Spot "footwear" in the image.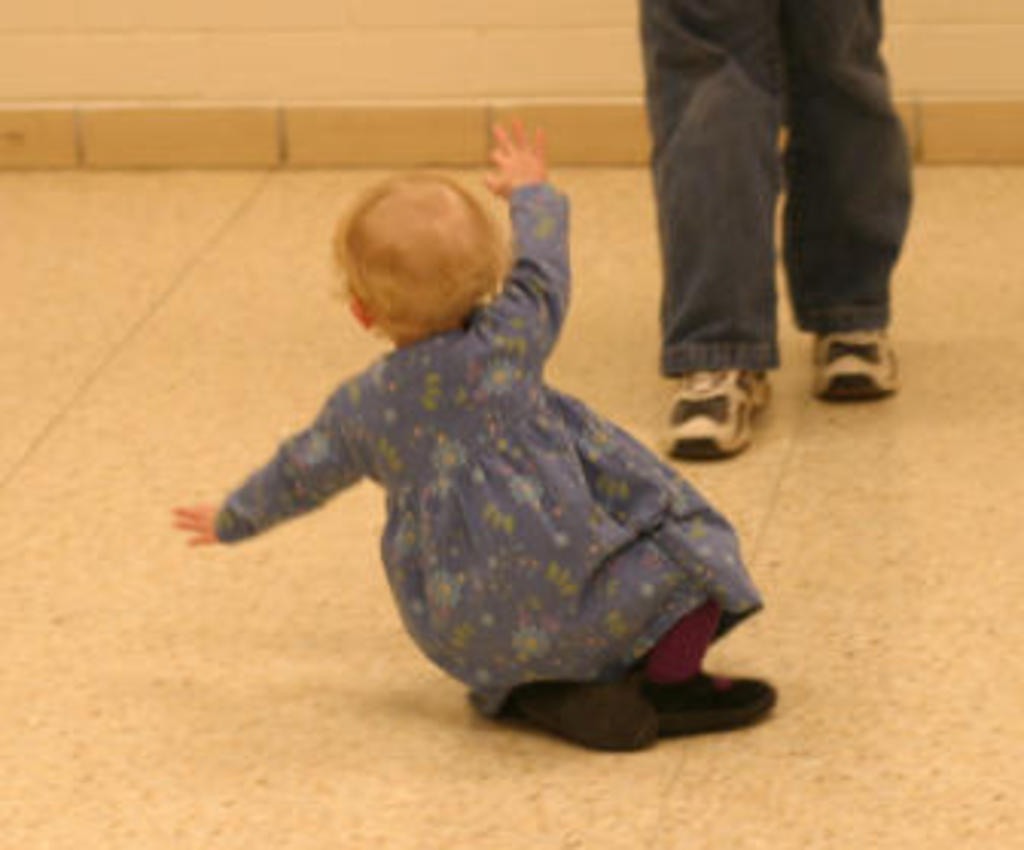
"footwear" found at bbox=[664, 369, 774, 463].
